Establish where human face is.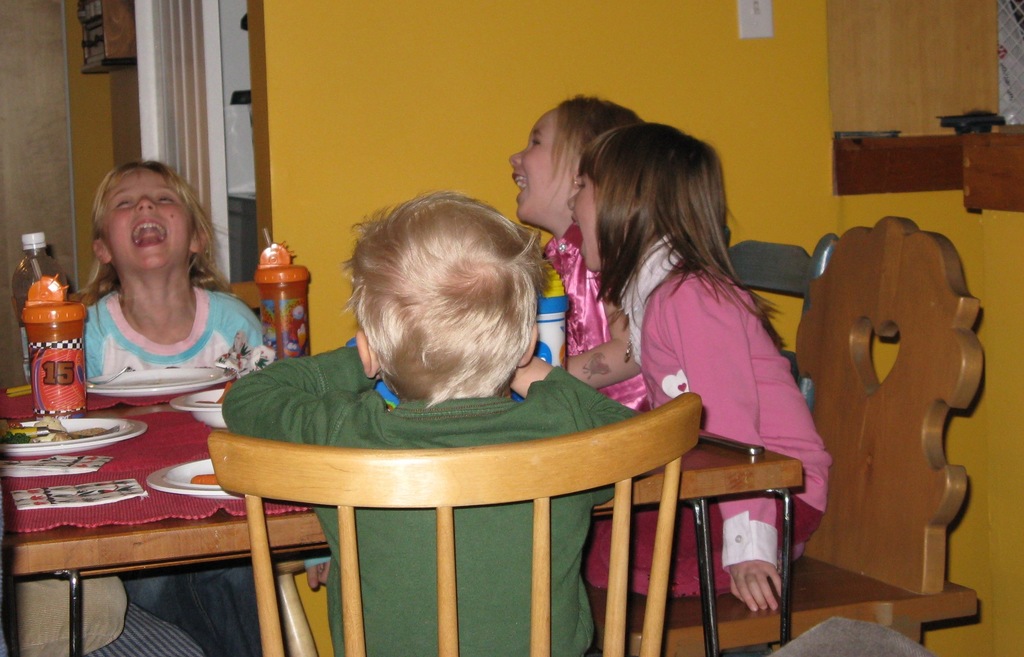
Established at 563:163:600:274.
